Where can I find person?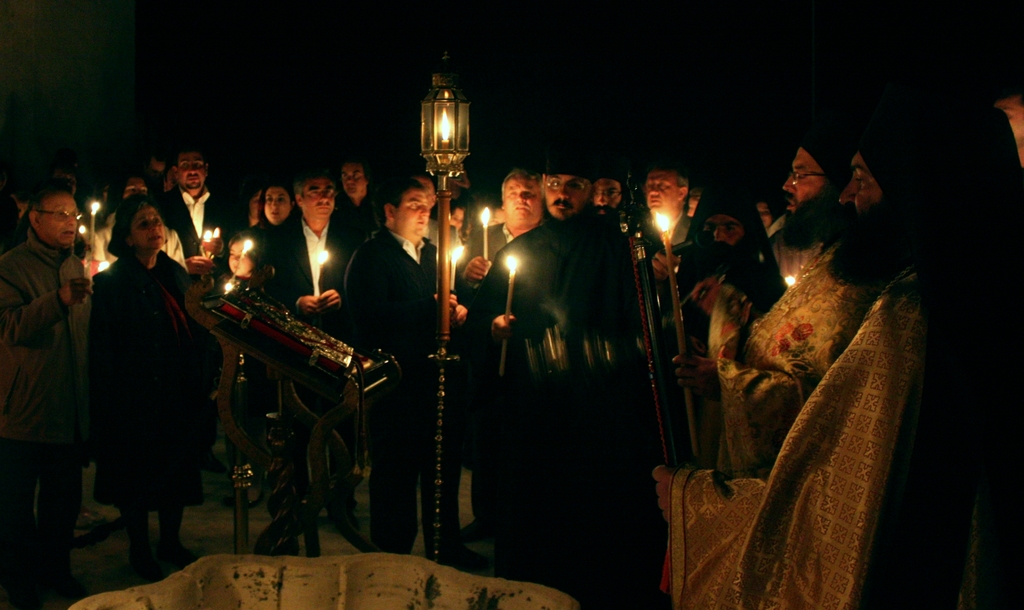
You can find it at bbox=[76, 199, 195, 583].
